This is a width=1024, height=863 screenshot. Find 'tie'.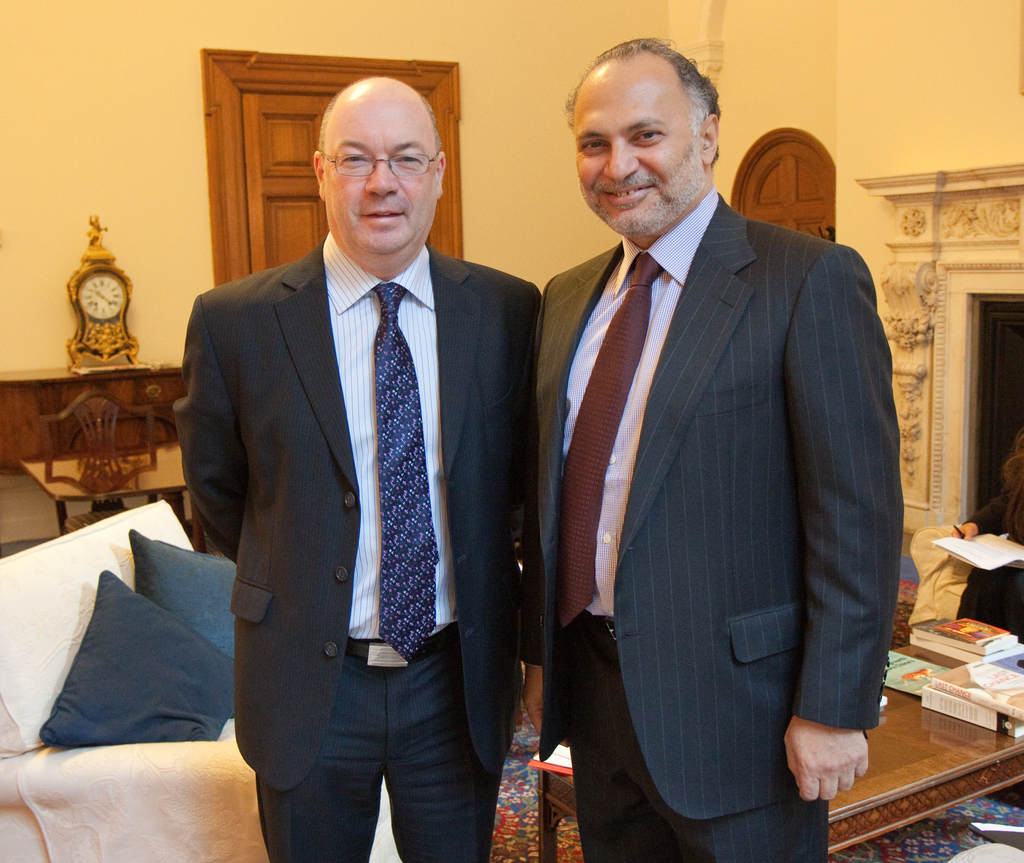
Bounding box: <bbox>554, 254, 664, 627</bbox>.
